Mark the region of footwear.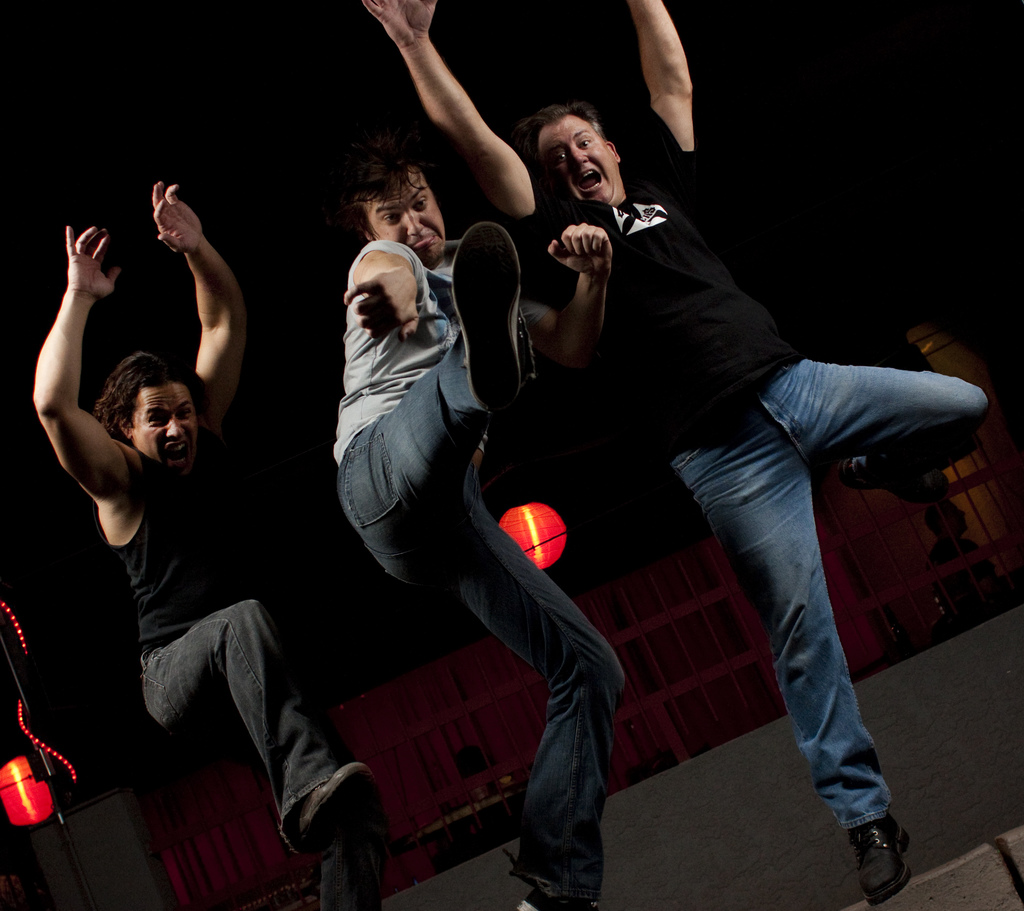
Region: select_region(517, 894, 594, 910).
